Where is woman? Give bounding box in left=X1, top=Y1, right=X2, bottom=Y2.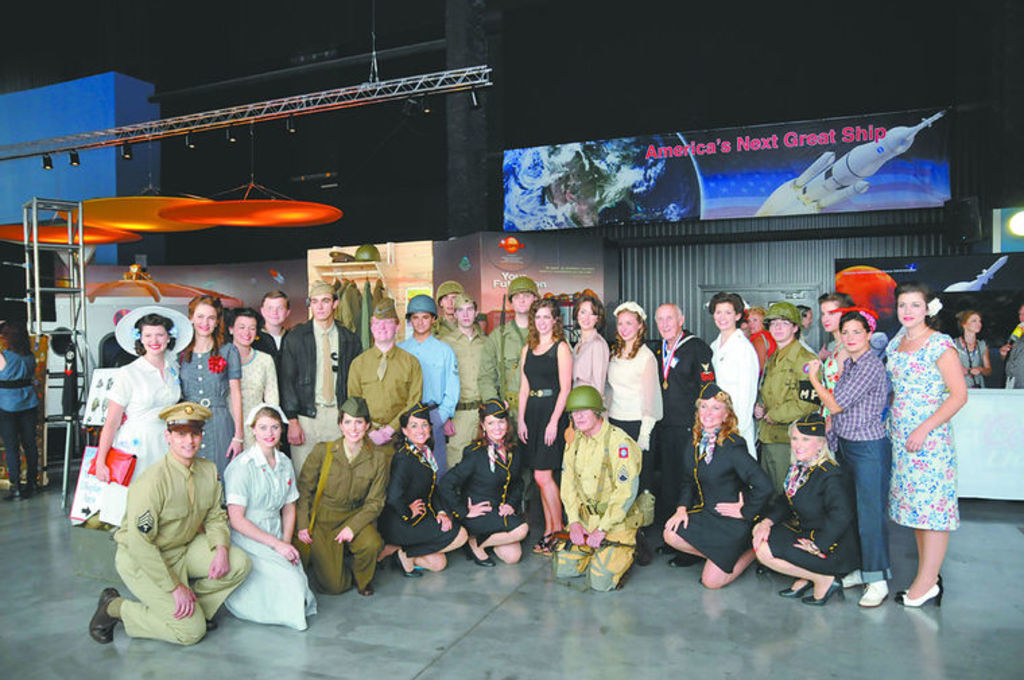
left=808, top=295, right=892, bottom=610.
